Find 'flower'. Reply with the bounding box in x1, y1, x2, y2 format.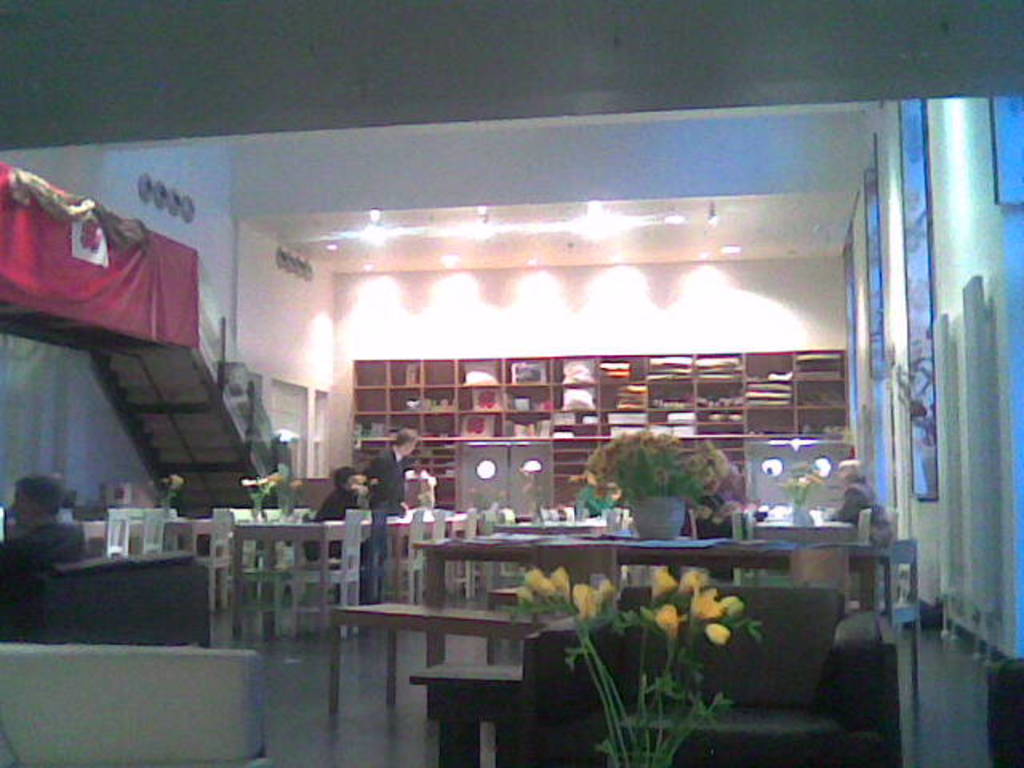
690, 586, 742, 616.
